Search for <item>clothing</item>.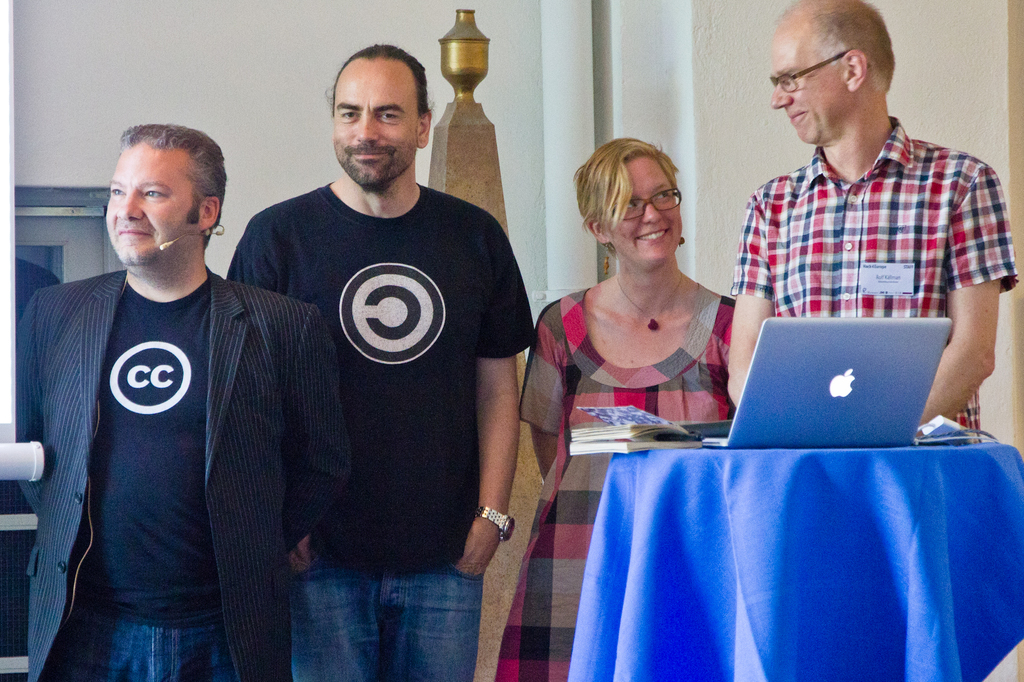
Found at left=517, top=282, right=730, bottom=681.
